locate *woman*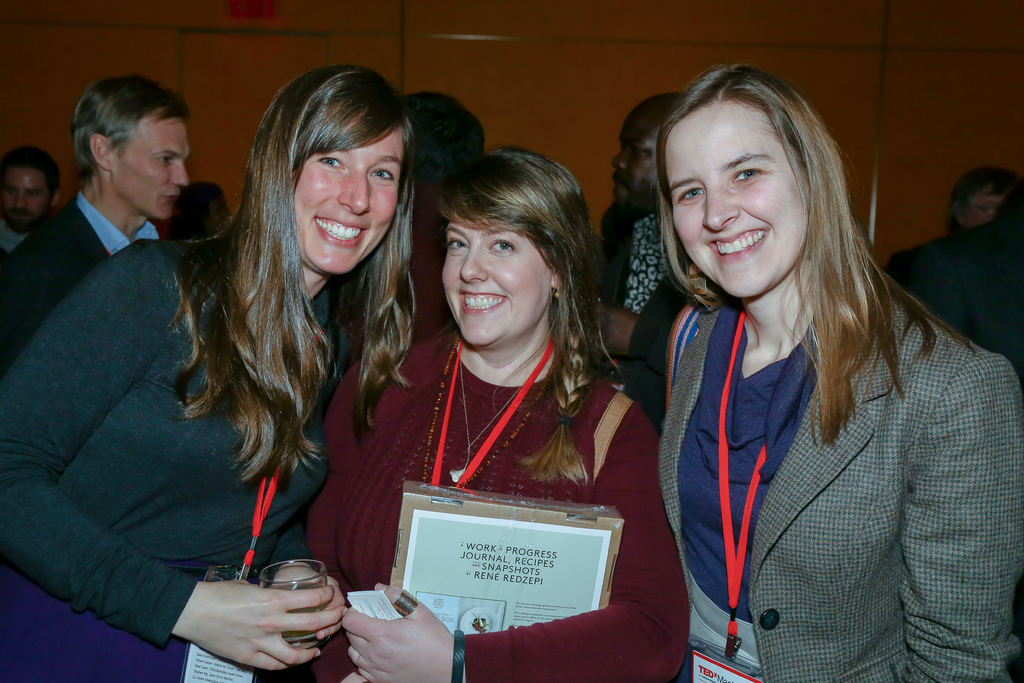
[0, 68, 416, 682]
